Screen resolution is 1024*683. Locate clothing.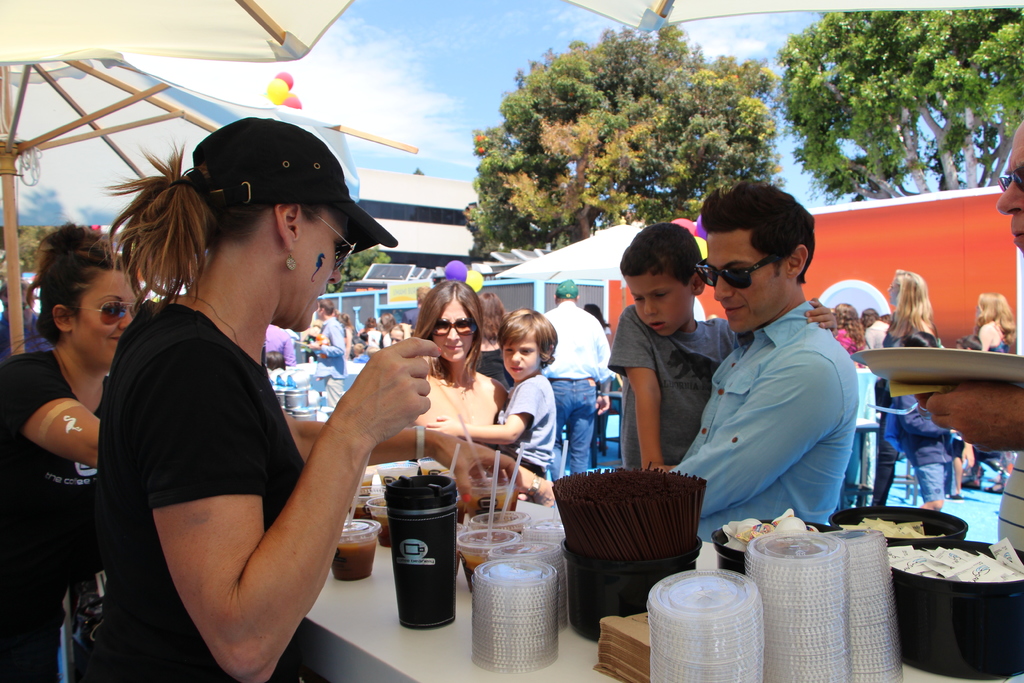
x1=869 y1=333 x2=938 y2=507.
